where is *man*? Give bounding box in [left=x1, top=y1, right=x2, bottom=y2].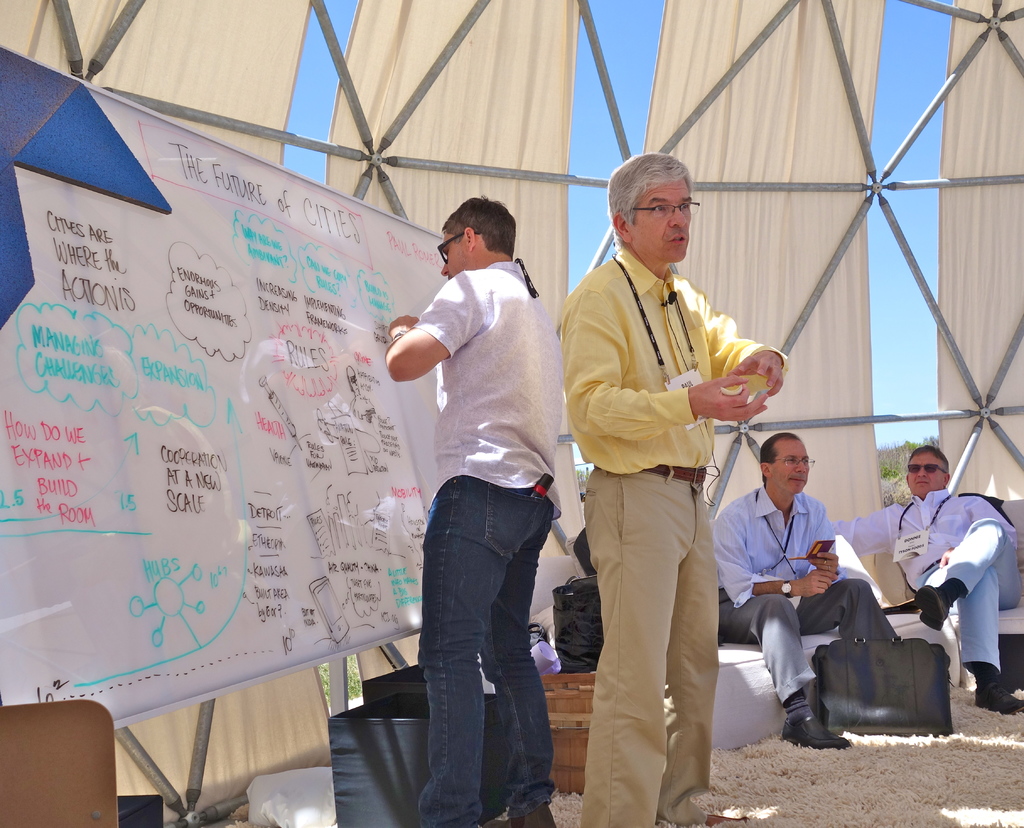
[left=830, top=437, right=1023, bottom=711].
